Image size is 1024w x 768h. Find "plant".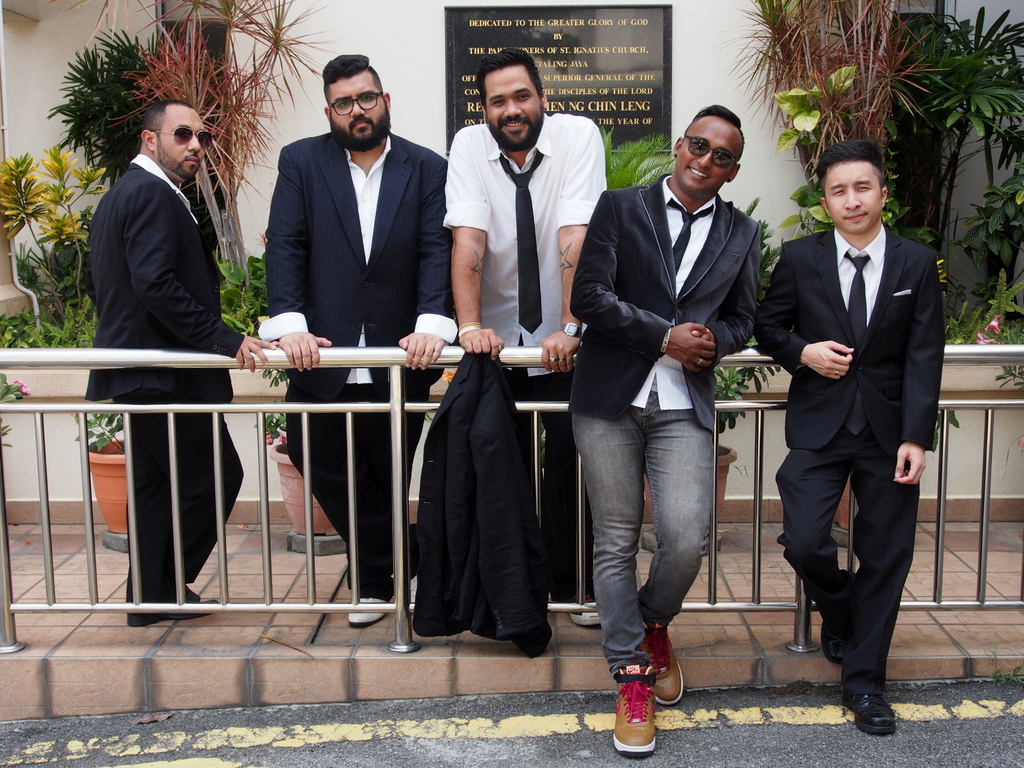
<box>744,198,779,308</box>.
